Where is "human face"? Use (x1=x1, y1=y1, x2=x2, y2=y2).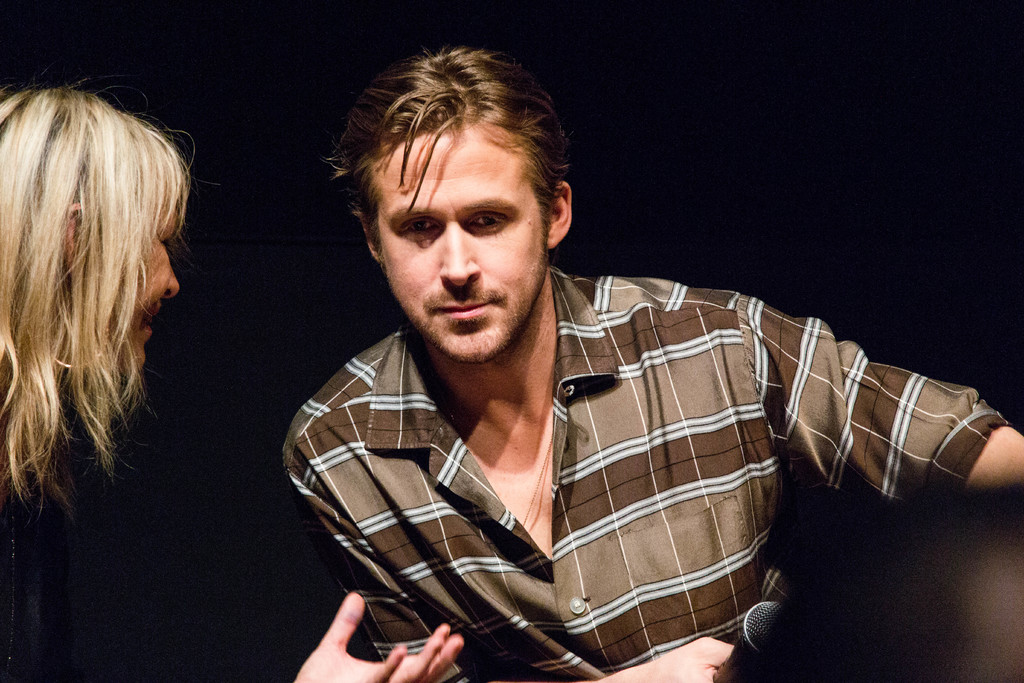
(x1=379, y1=132, x2=545, y2=363).
